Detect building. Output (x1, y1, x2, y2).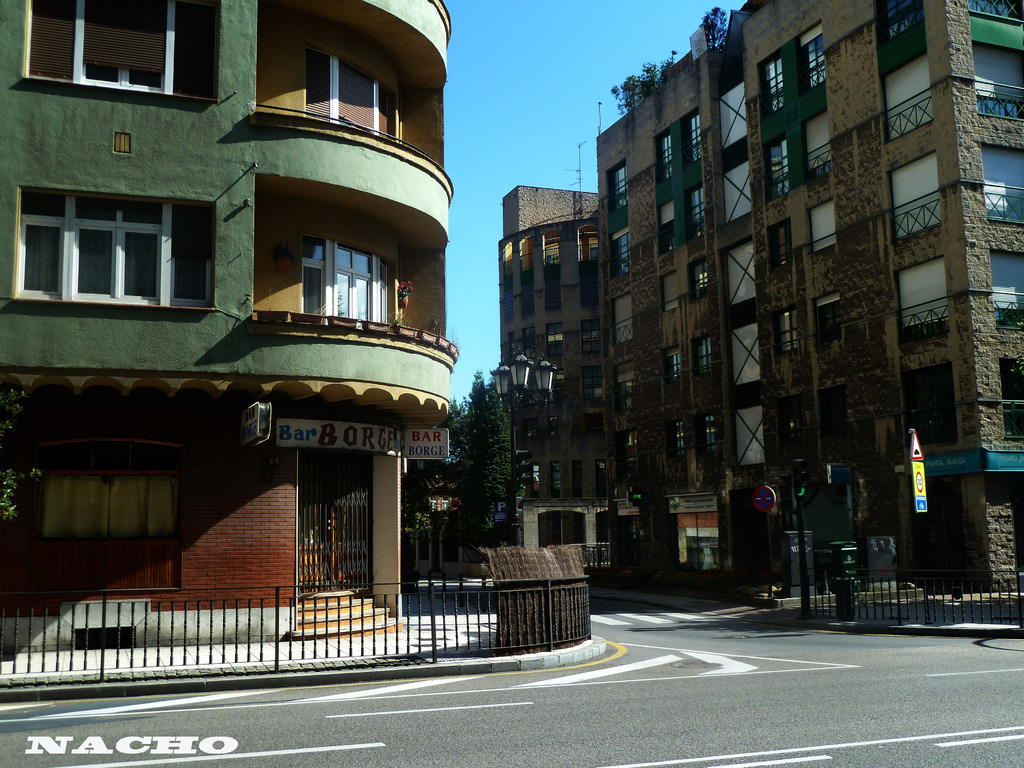
(0, 0, 456, 648).
